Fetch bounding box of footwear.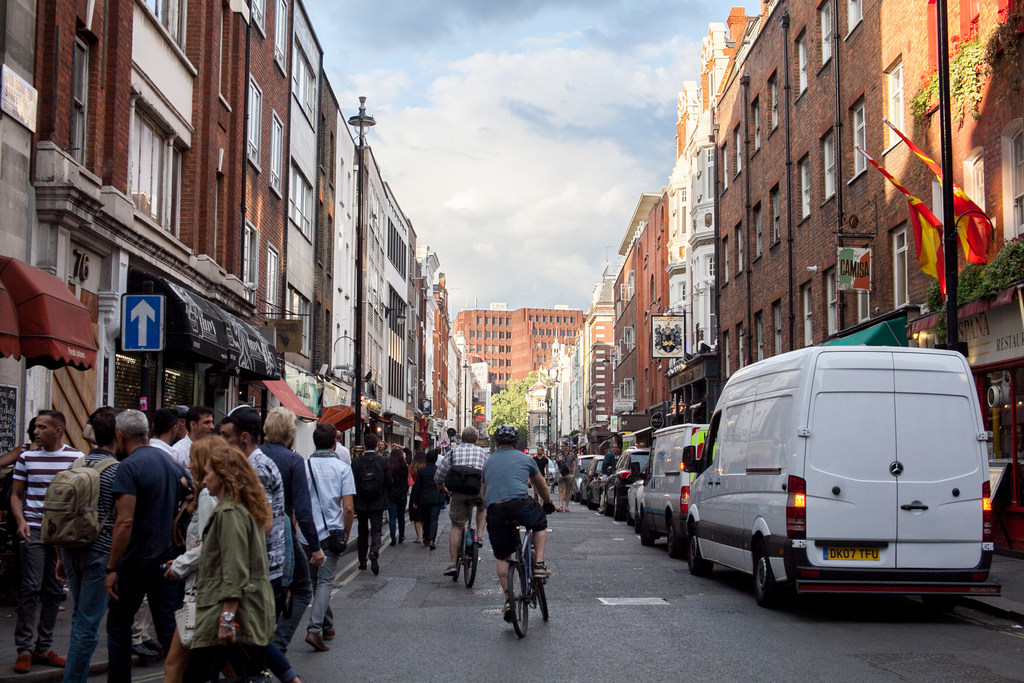
Bbox: bbox(38, 646, 63, 666).
